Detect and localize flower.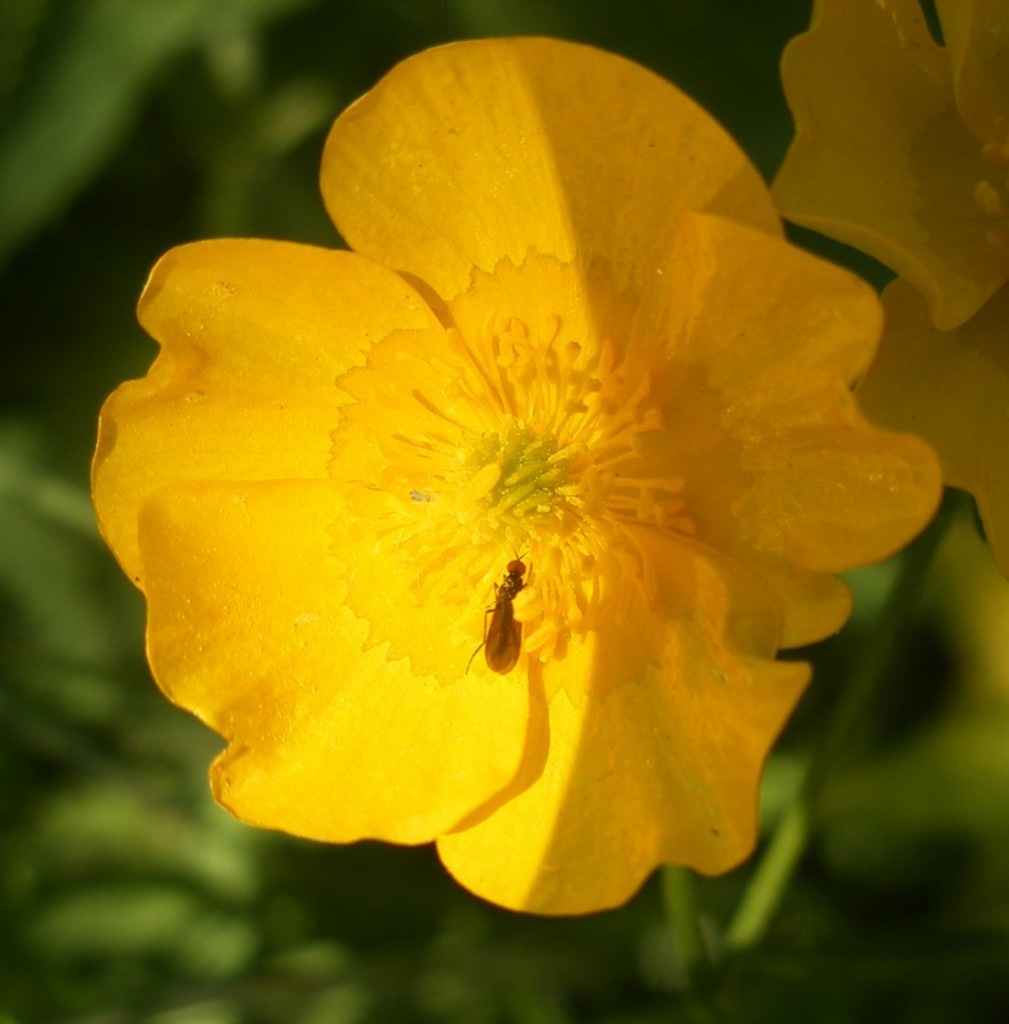
Localized at x1=82, y1=42, x2=939, y2=916.
